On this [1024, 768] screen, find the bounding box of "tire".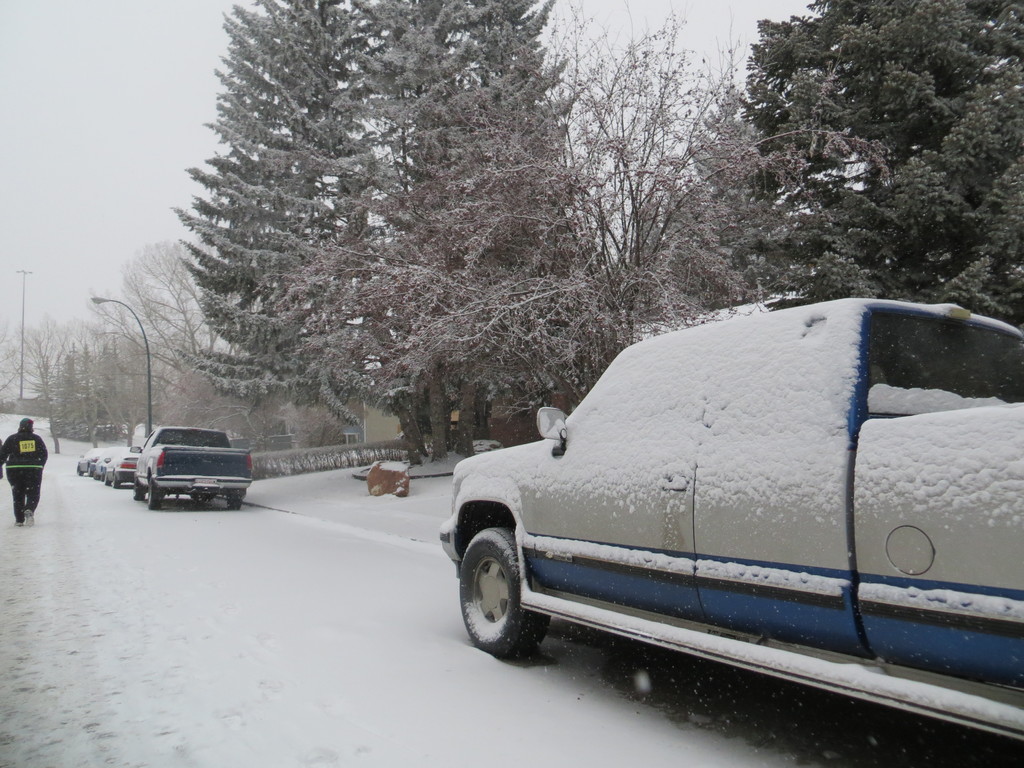
Bounding box: pyautogui.locateOnScreen(227, 497, 240, 509).
